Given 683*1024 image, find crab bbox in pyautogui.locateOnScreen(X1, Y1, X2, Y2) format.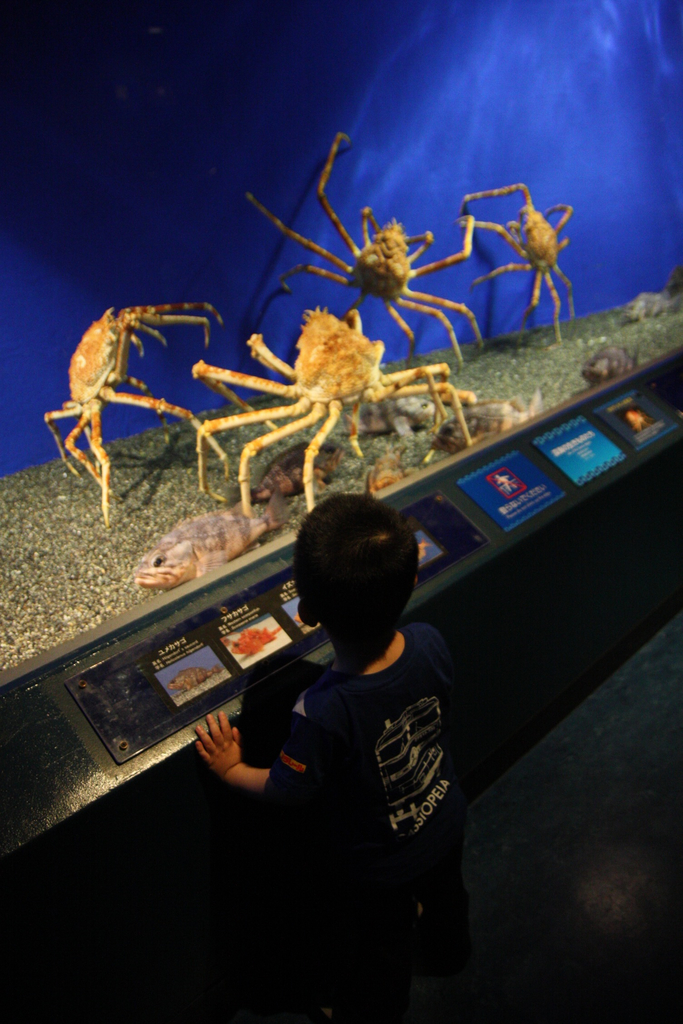
pyautogui.locateOnScreen(43, 303, 222, 525).
